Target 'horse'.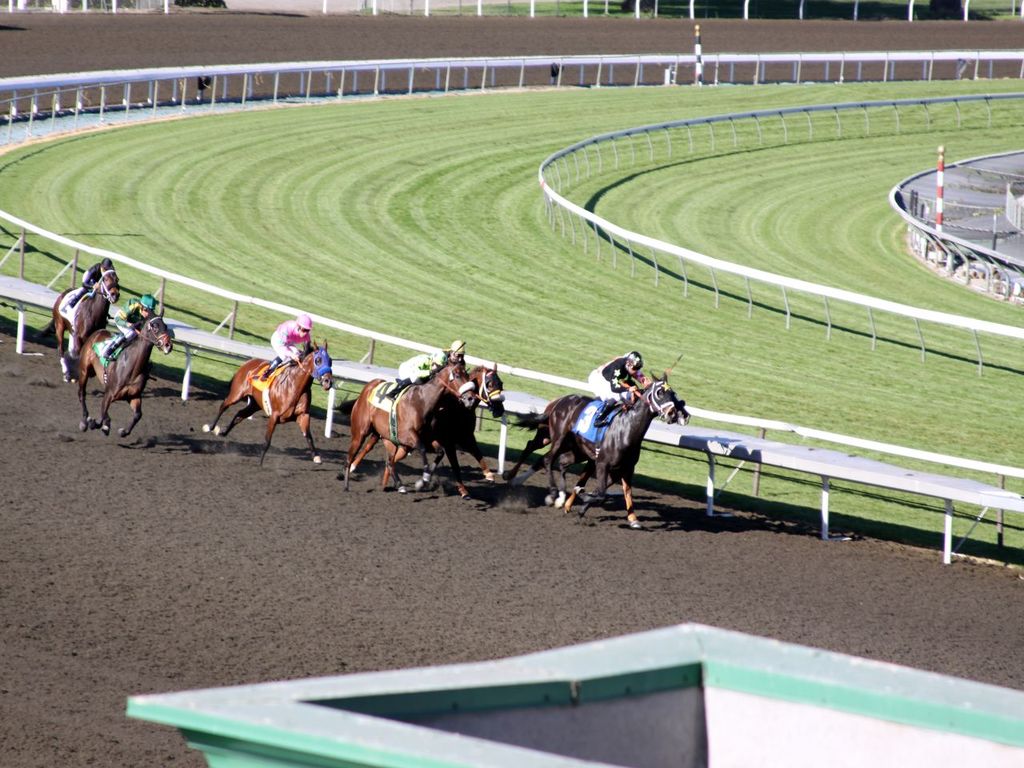
Target region: [x1=36, y1=266, x2=122, y2=384].
